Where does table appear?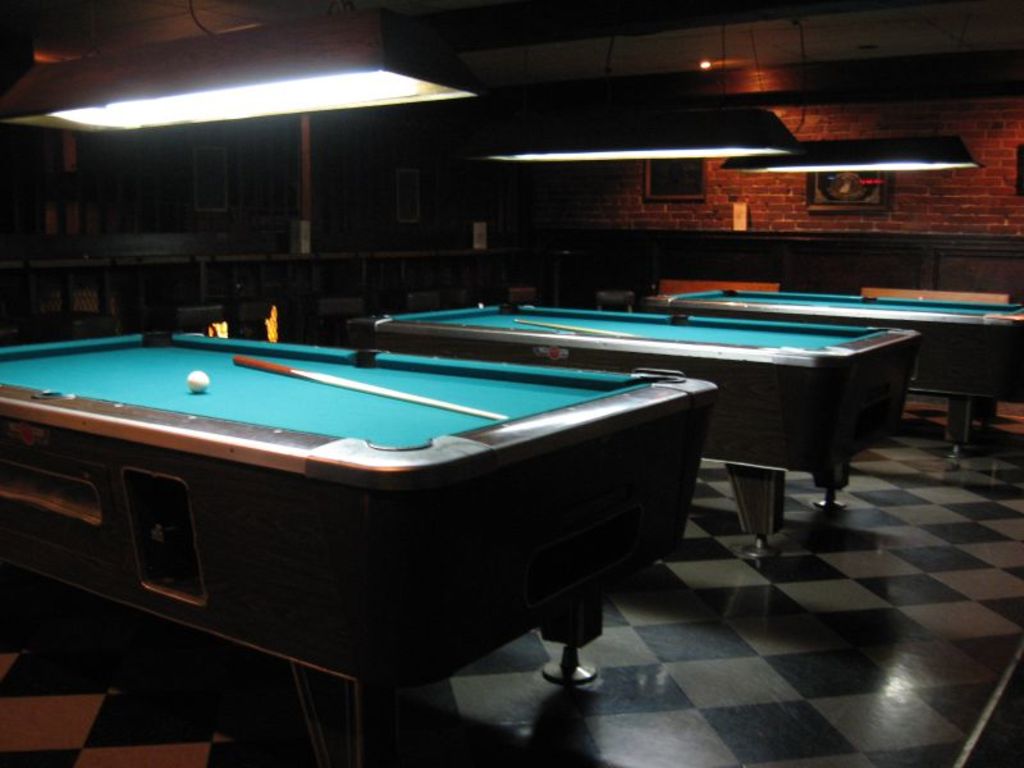
Appears at bbox=[378, 305, 916, 562].
